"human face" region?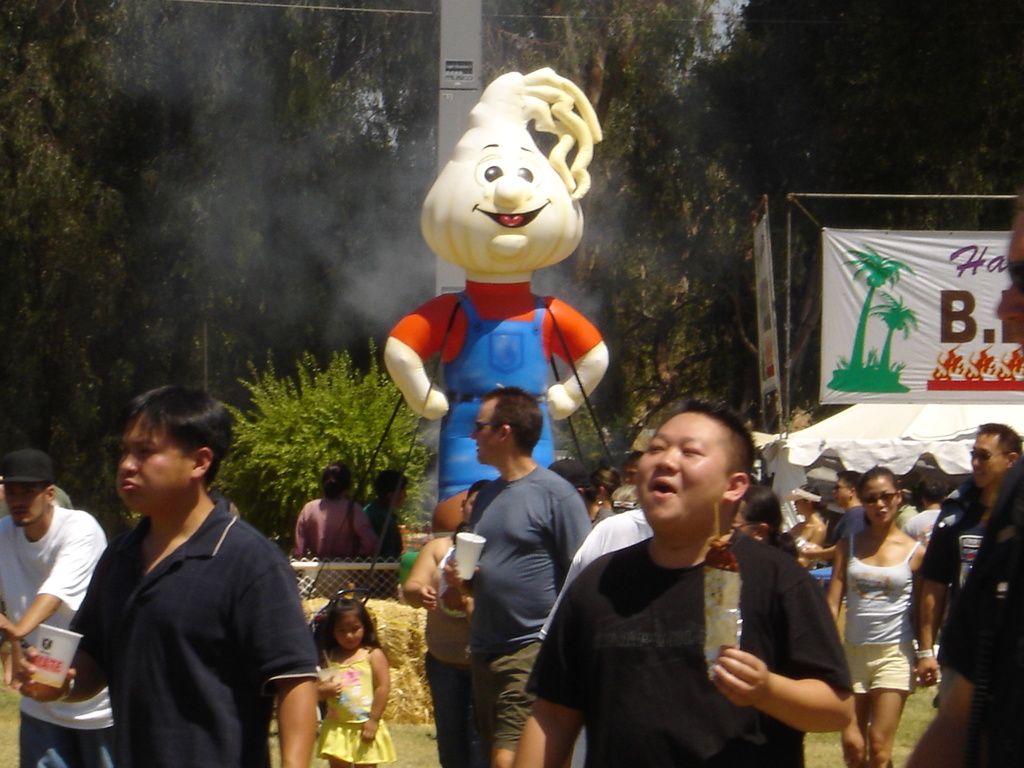
x1=972, y1=433, x2=1004, y2=490
